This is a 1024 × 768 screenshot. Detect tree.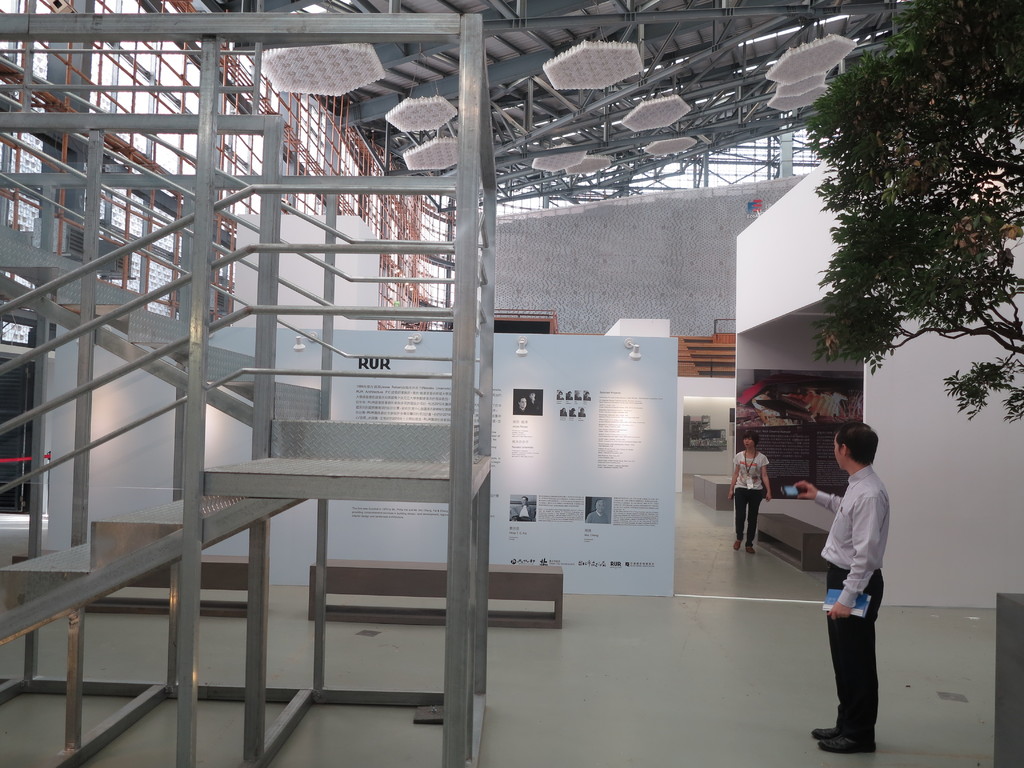
detection(803, 0, 1023, 421).
